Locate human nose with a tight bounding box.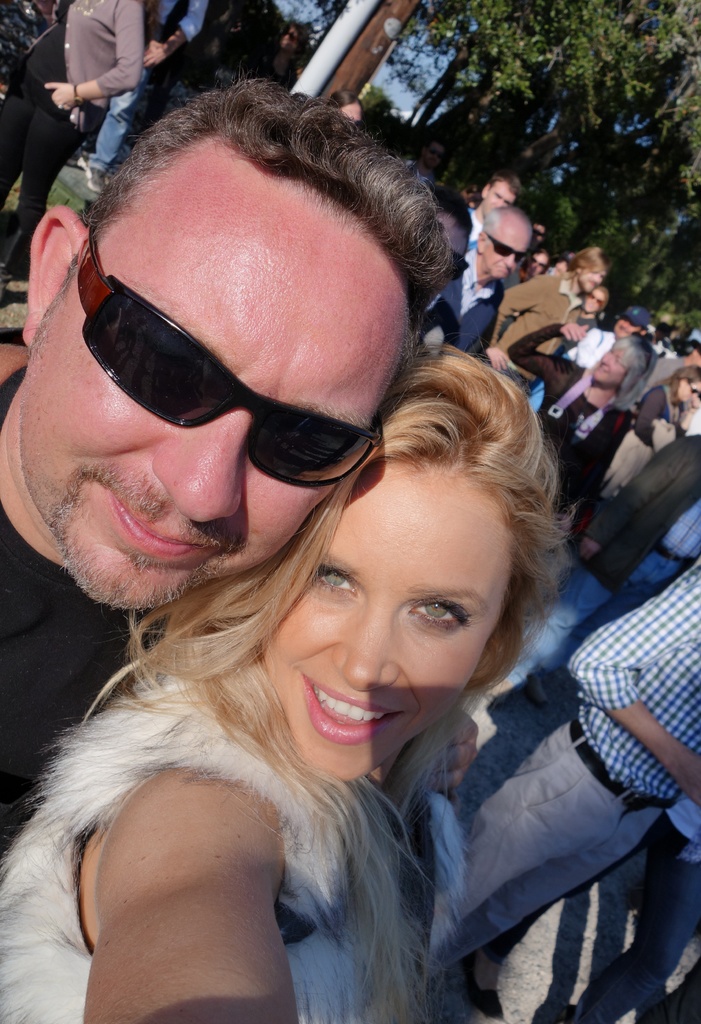
x1=328 y1=611 x2=409 y2=691.
